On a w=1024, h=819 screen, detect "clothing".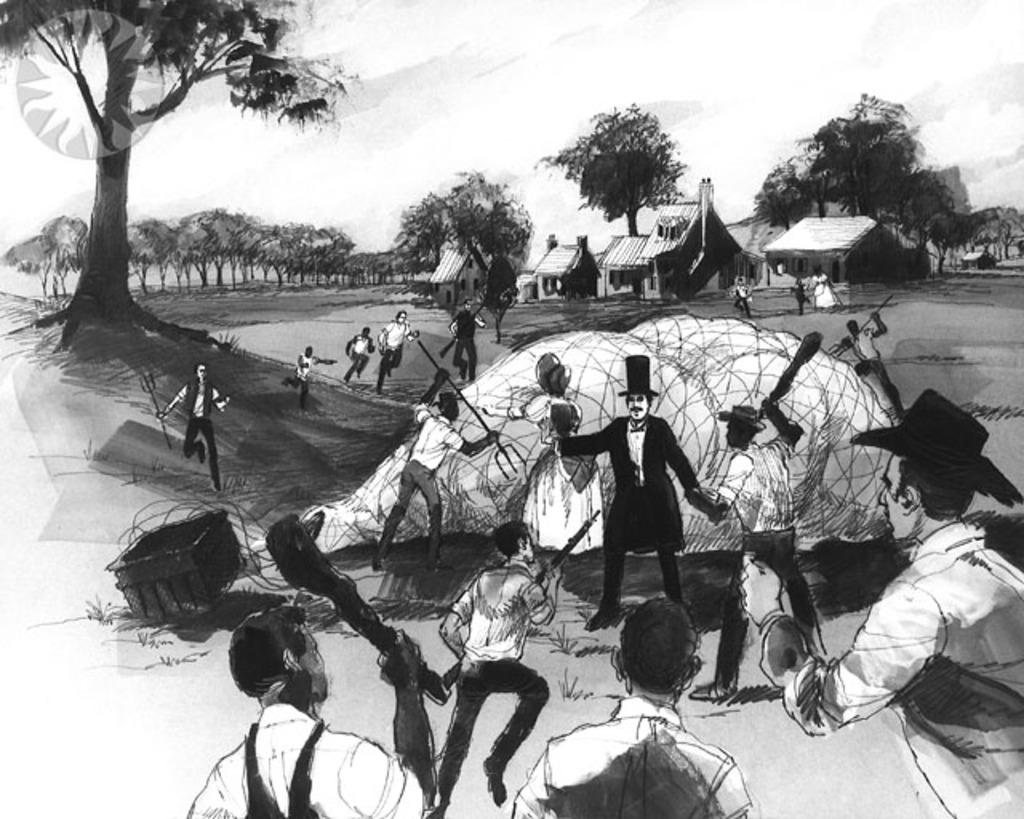
l=379, t=322, r=406, b=389.
